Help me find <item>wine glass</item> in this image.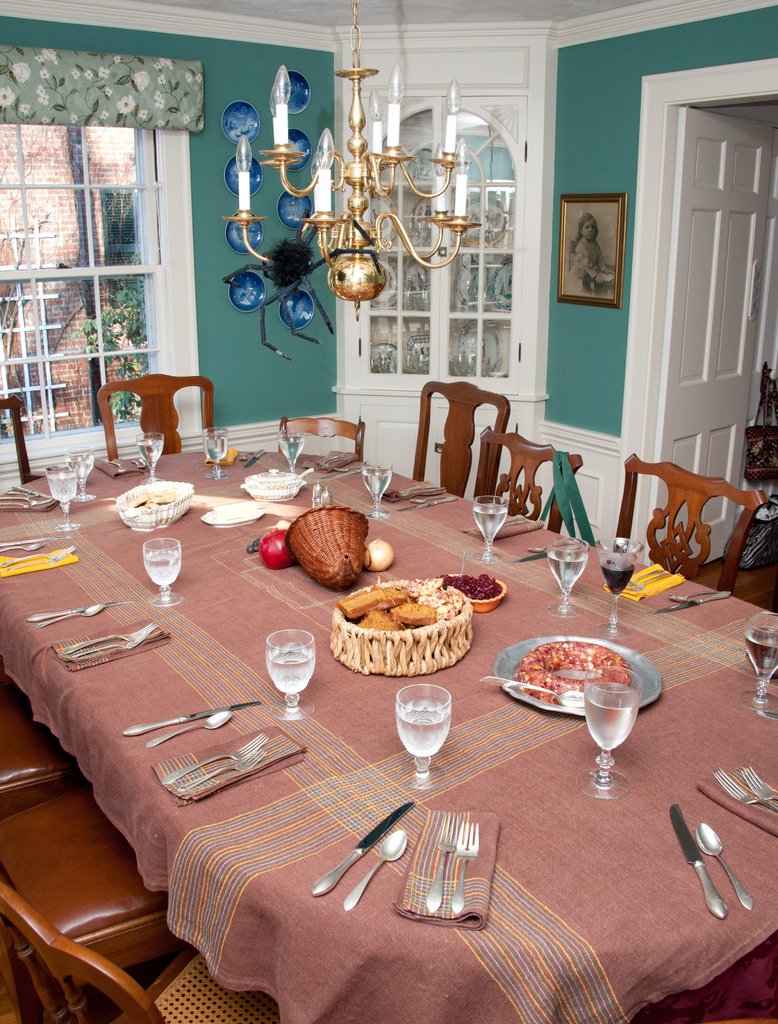
Found it: Rect(202, 430, 225, 479).
